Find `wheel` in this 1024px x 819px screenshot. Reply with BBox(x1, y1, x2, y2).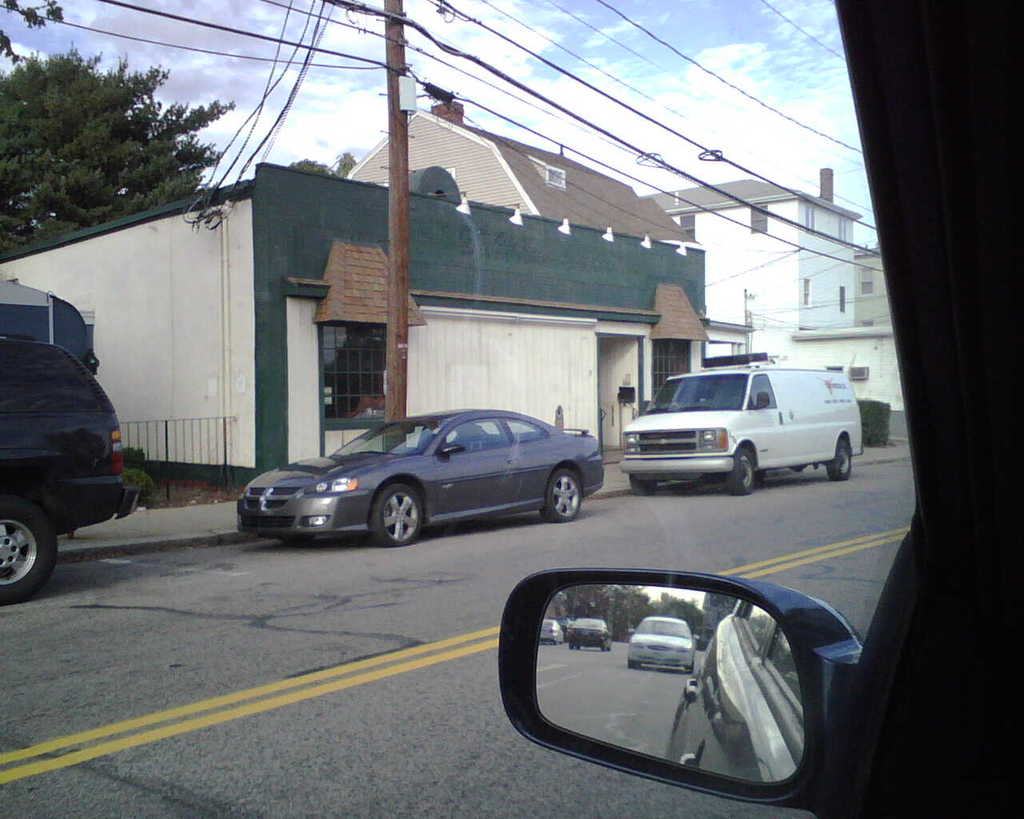
BBox(282, 534, 316, 543).
